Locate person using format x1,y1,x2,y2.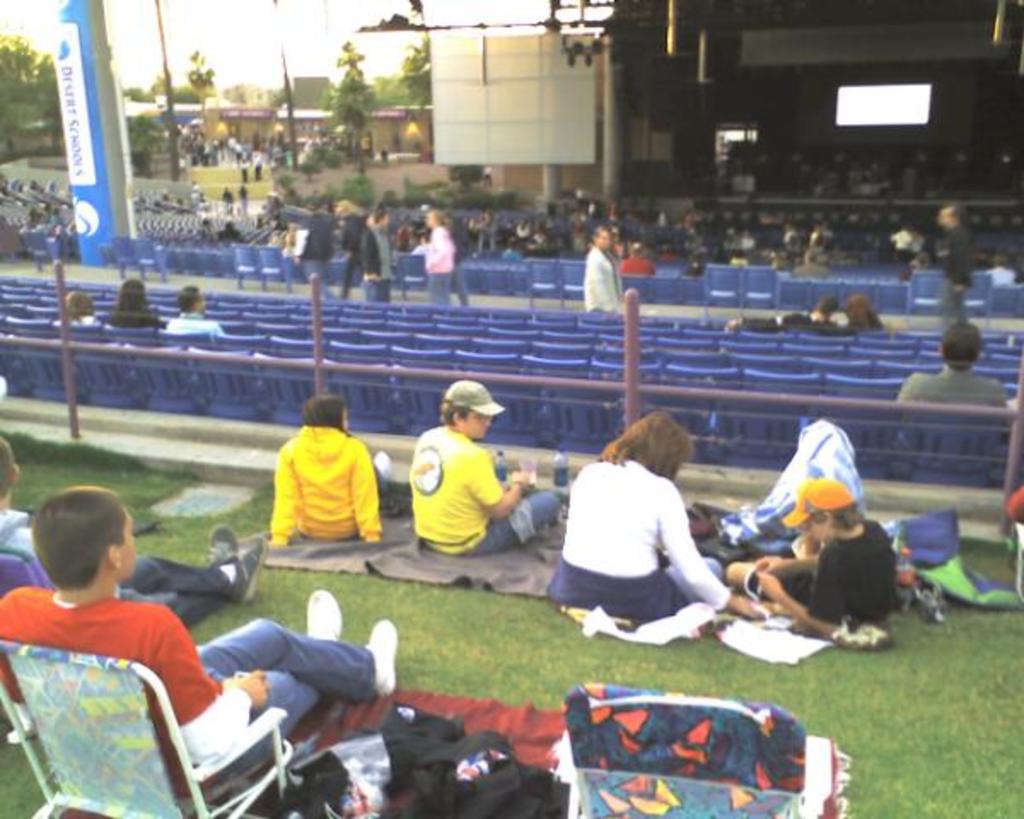
254,398,375,568.
